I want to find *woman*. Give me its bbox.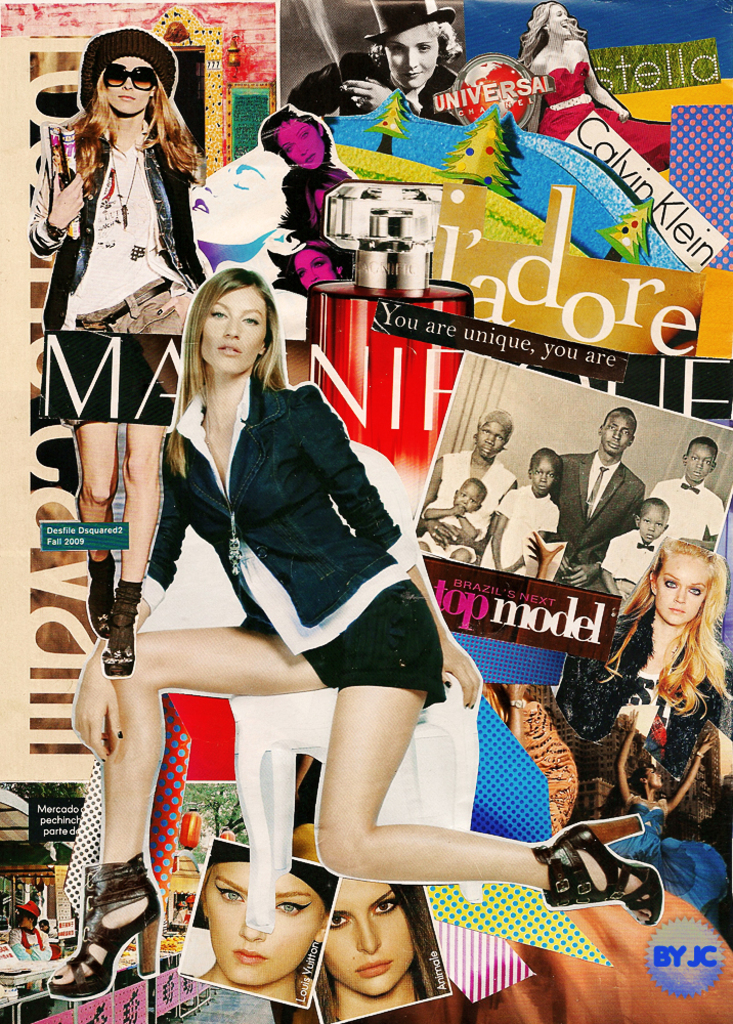
[left=46, top=264, right=659, bottom=1000].
